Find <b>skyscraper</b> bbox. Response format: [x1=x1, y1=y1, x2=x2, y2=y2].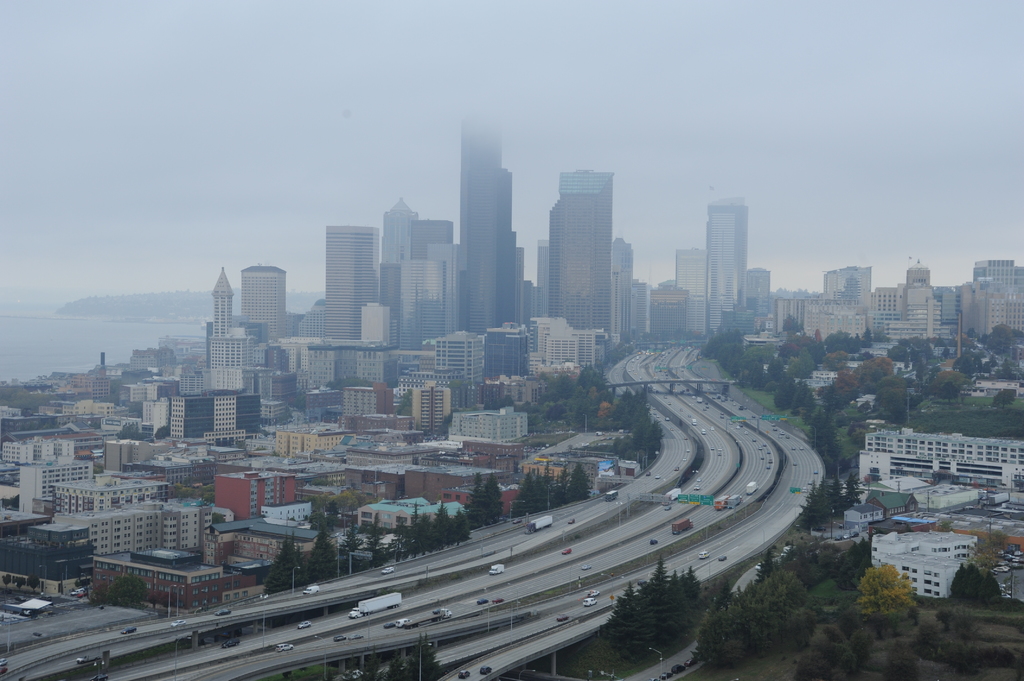
[x1=209, y1=261, x2=237, y2=341].
